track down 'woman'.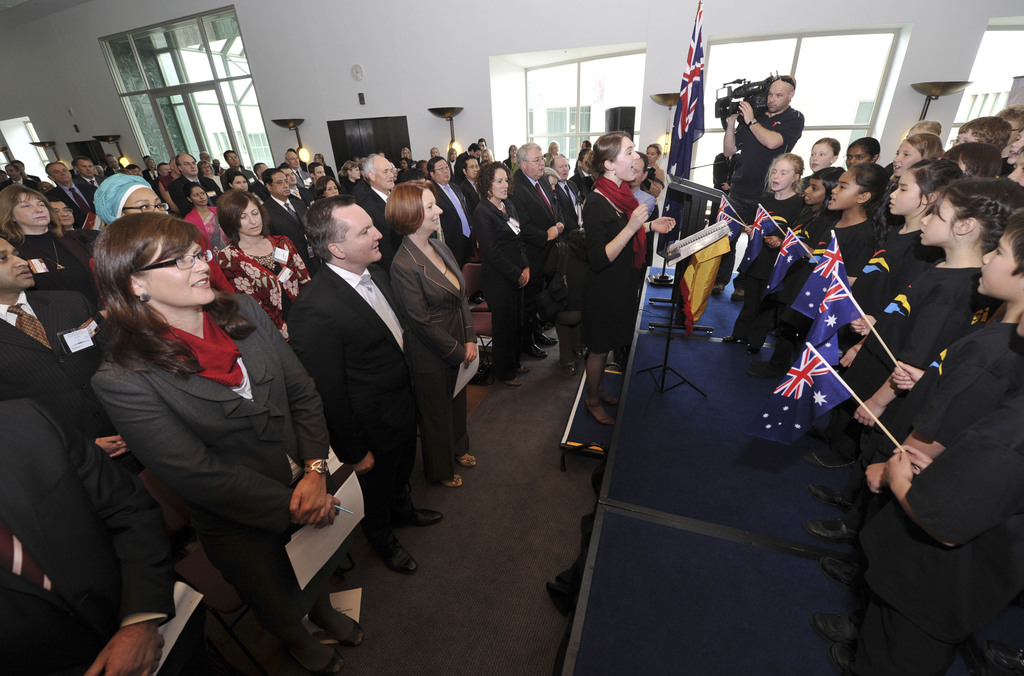
Tracked to x1=321, y1=175, x2=349, y2=209.
